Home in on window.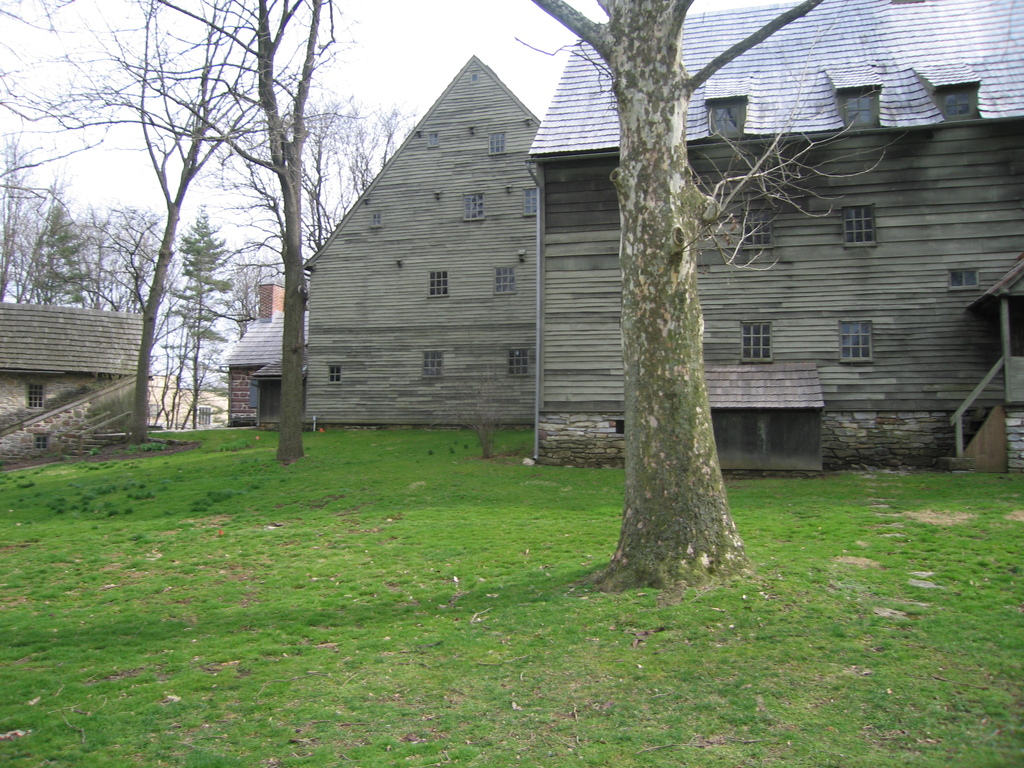
Homed in at 948,271,977,288.
